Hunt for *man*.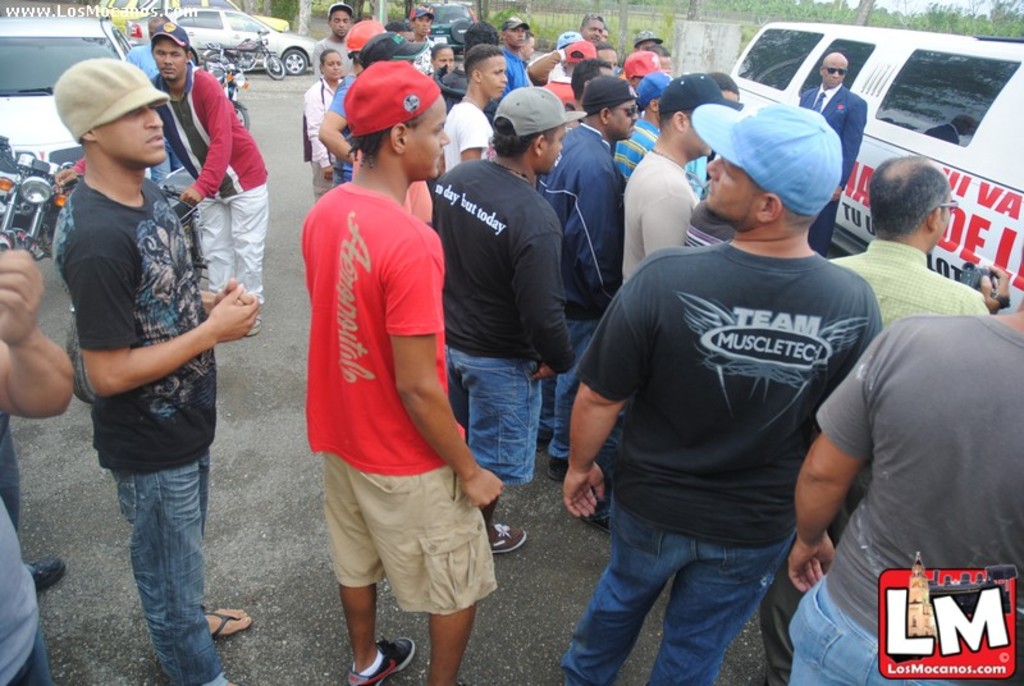
Hunted down at detection(563, 87, 897, 678).
